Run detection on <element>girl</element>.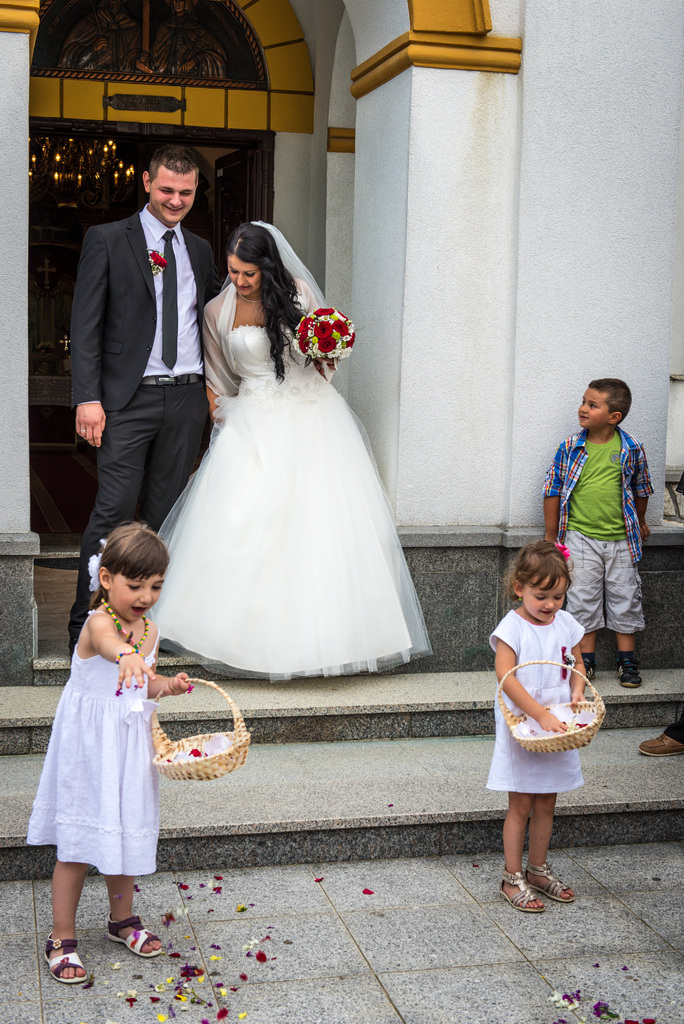
Result: x1=41 y1=518 x2=174 y2=982.
